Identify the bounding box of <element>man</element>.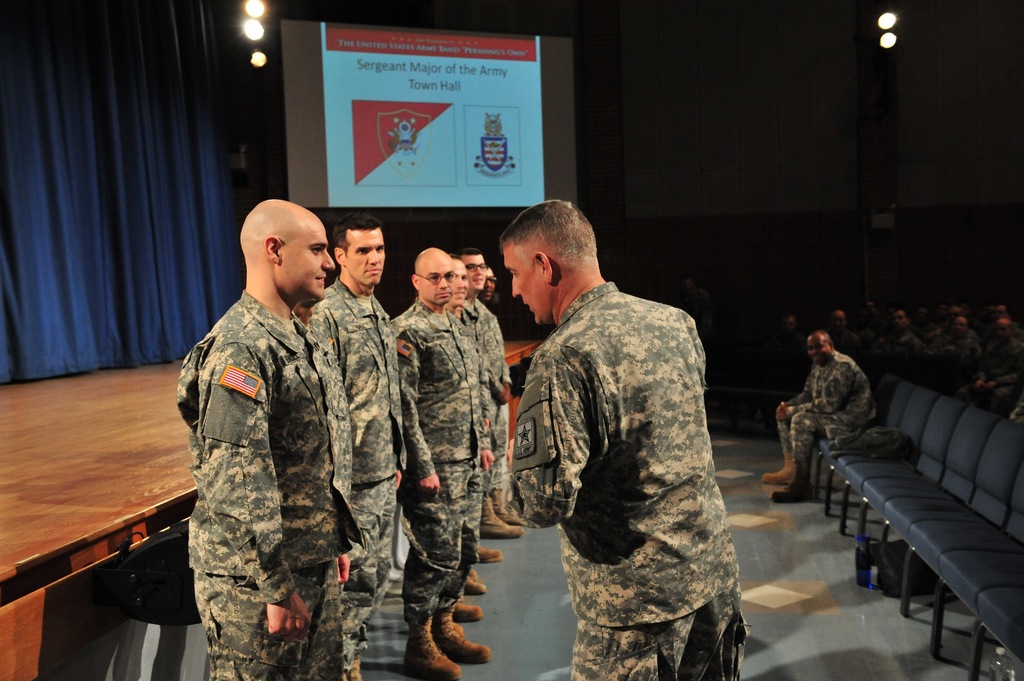
BBox(312, 209, 405, 680).
